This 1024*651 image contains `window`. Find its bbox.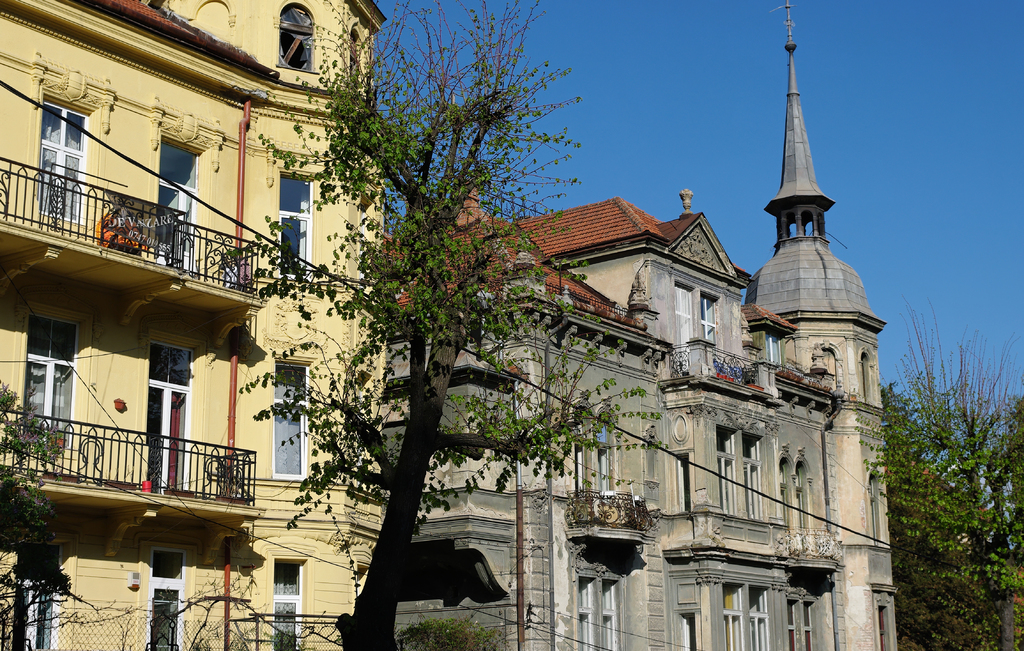
271/364/308/475.
